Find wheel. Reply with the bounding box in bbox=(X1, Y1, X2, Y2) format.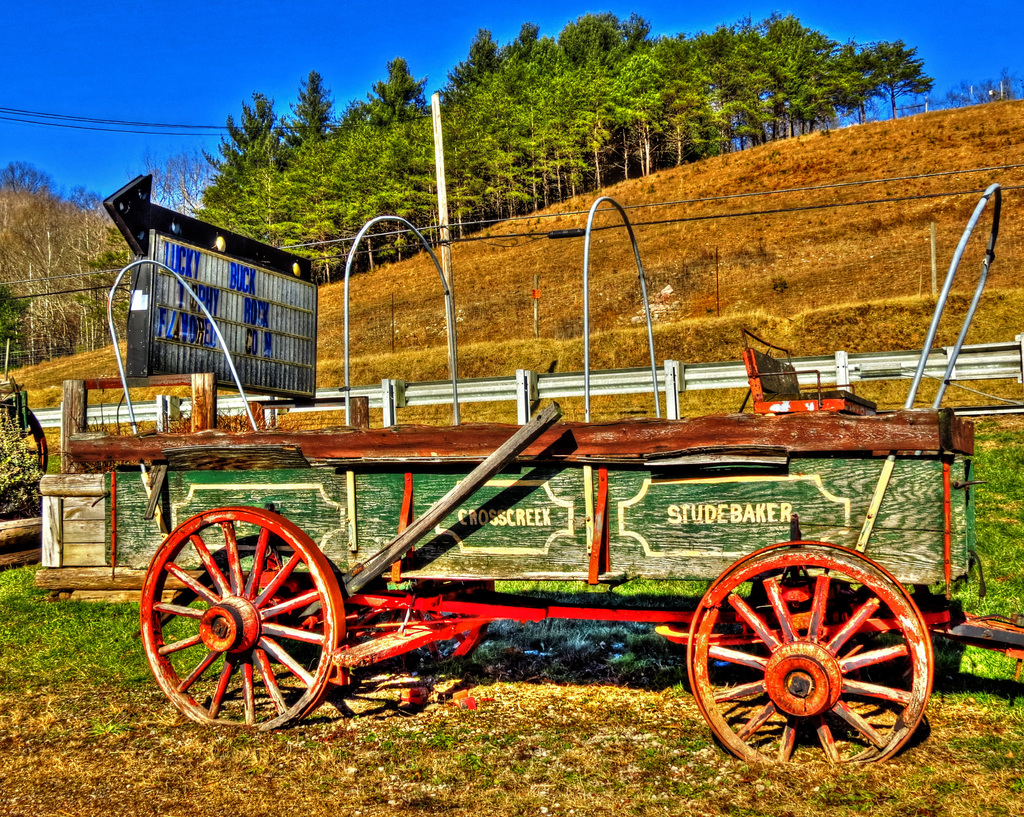
bbox=(743, 581, 910, 705).
